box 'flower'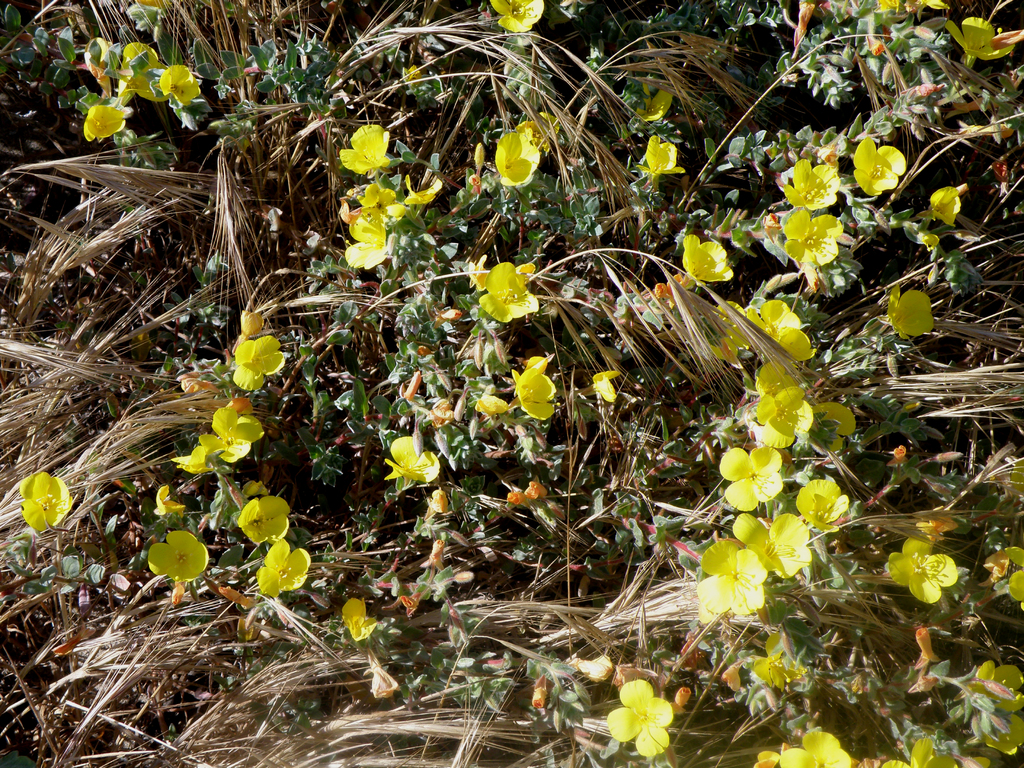
BBox(516, 365, 554, 422)
